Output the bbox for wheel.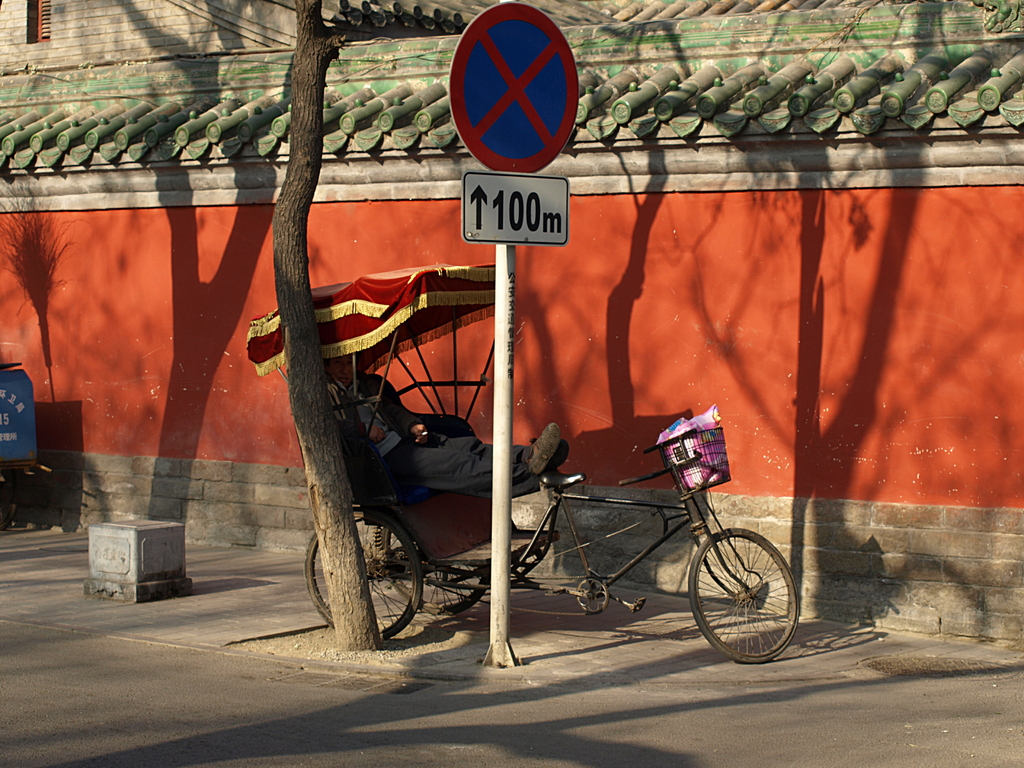
<box>298,512,430,642</box>.
